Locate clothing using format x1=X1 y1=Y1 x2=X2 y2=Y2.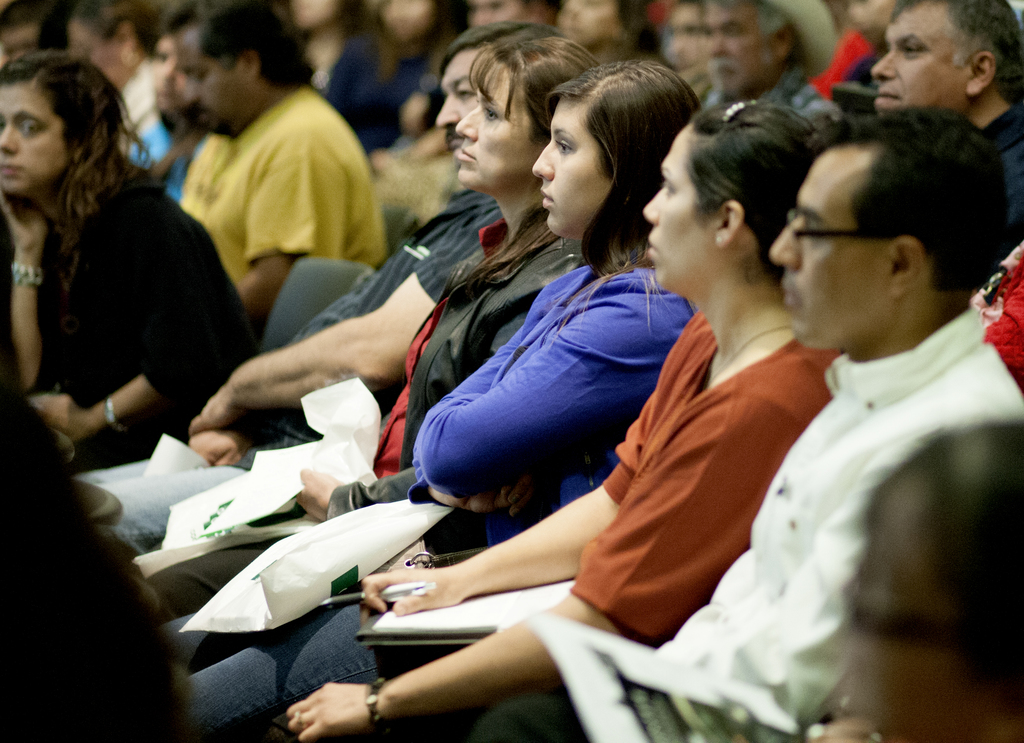
x1=970 y1=223 x2=1023 y2=385.
